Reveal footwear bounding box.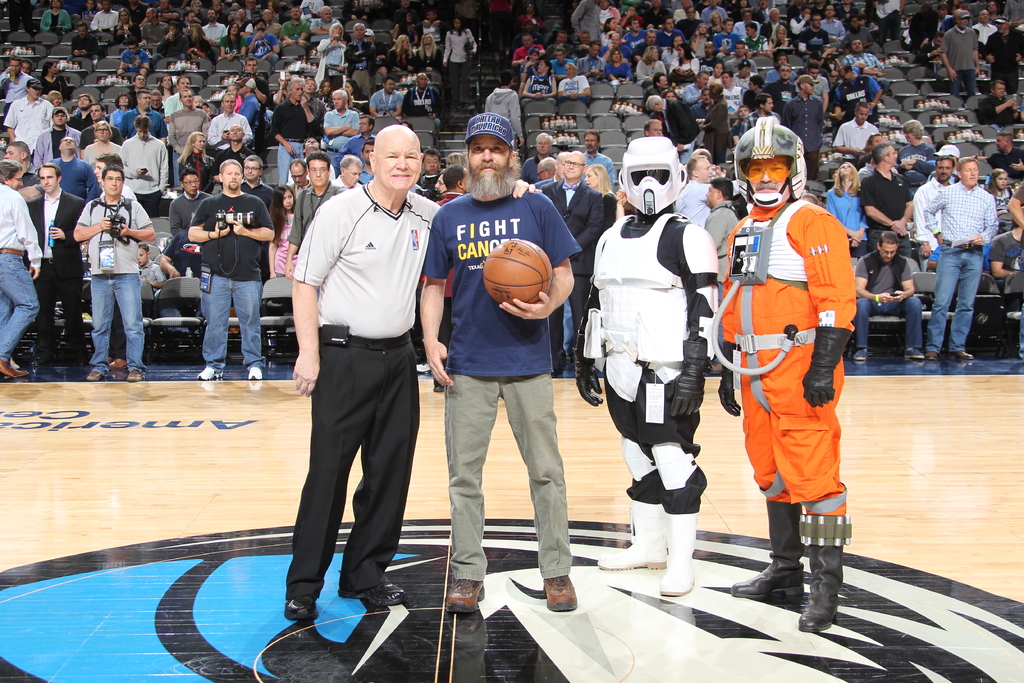
Revealed: bbox=(248, 365, 262, 378).
